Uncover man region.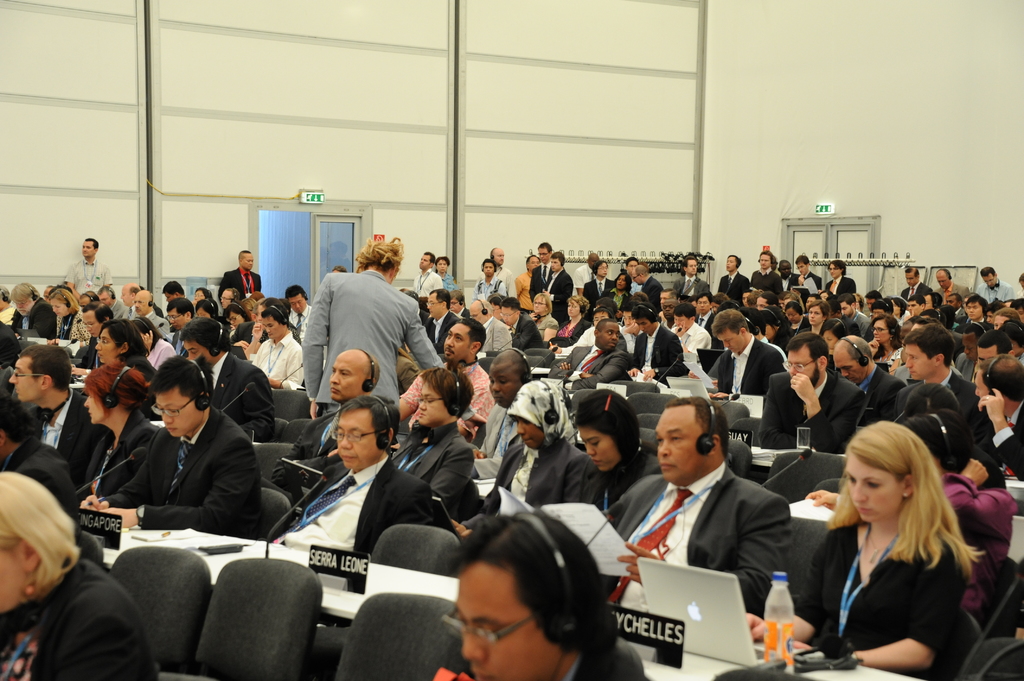
Uncovered: <box>675,305,706,362</box>.
